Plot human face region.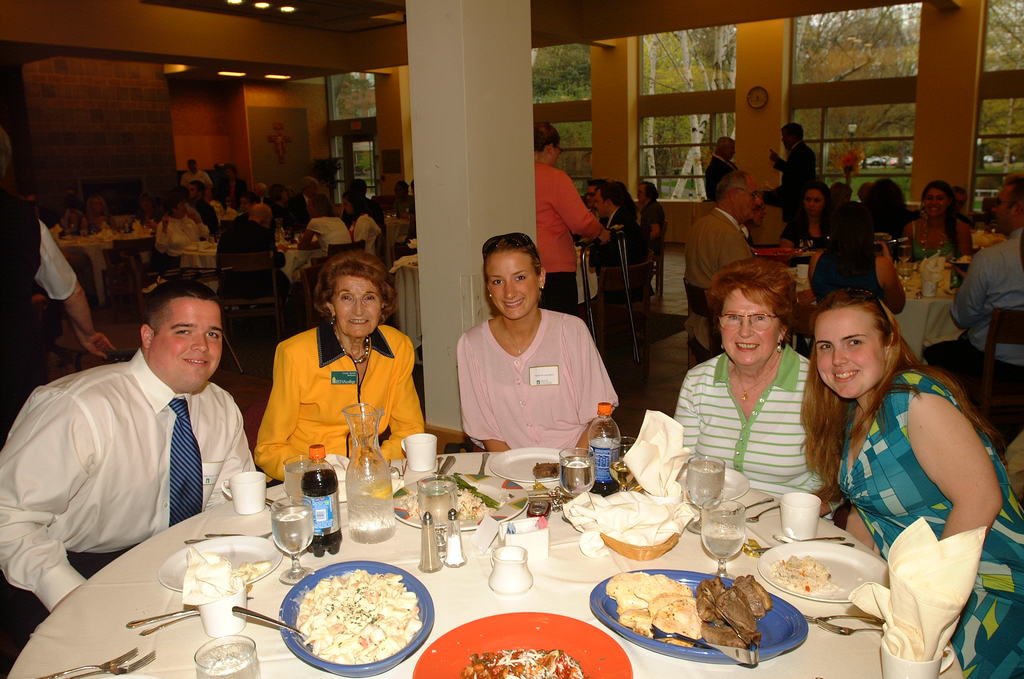
Plotted at Rect(813, 313, 884, 402).
